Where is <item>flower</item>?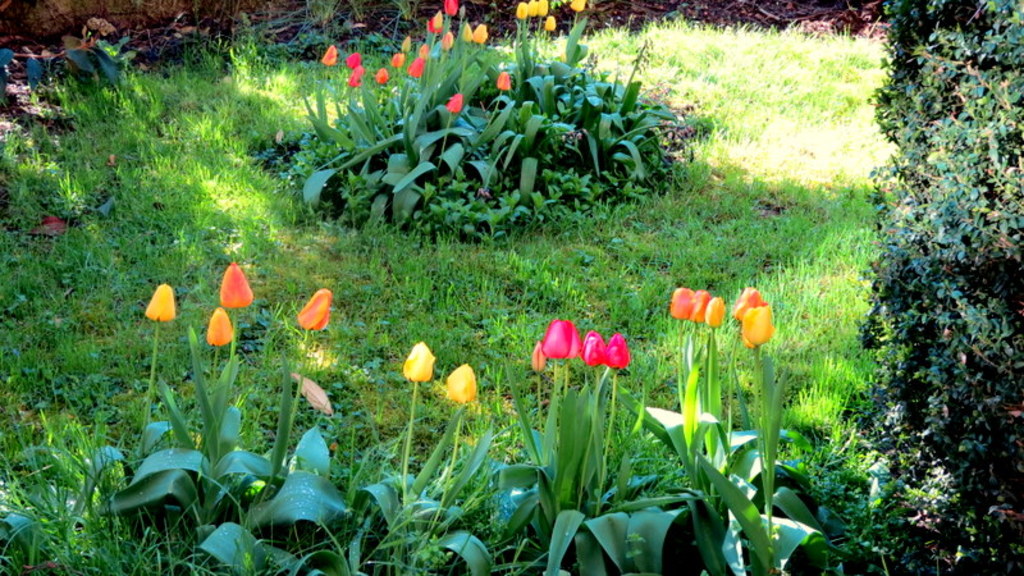
region(442, 0, 460, 17).
